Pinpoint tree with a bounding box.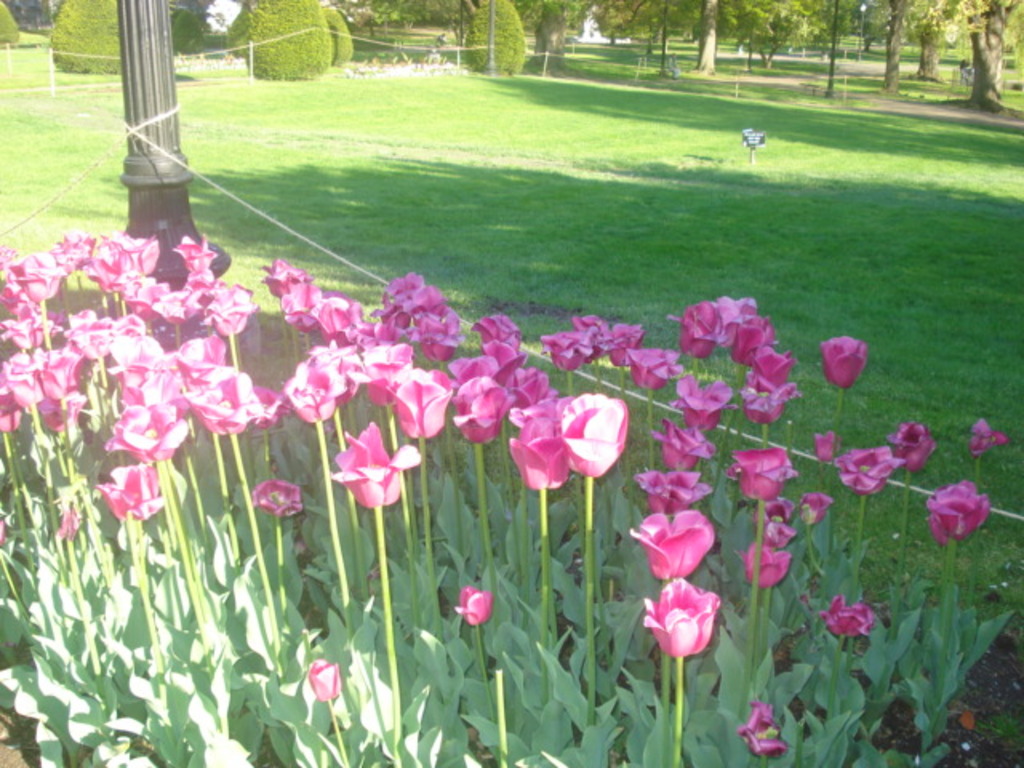
[912,0,1022,112].
